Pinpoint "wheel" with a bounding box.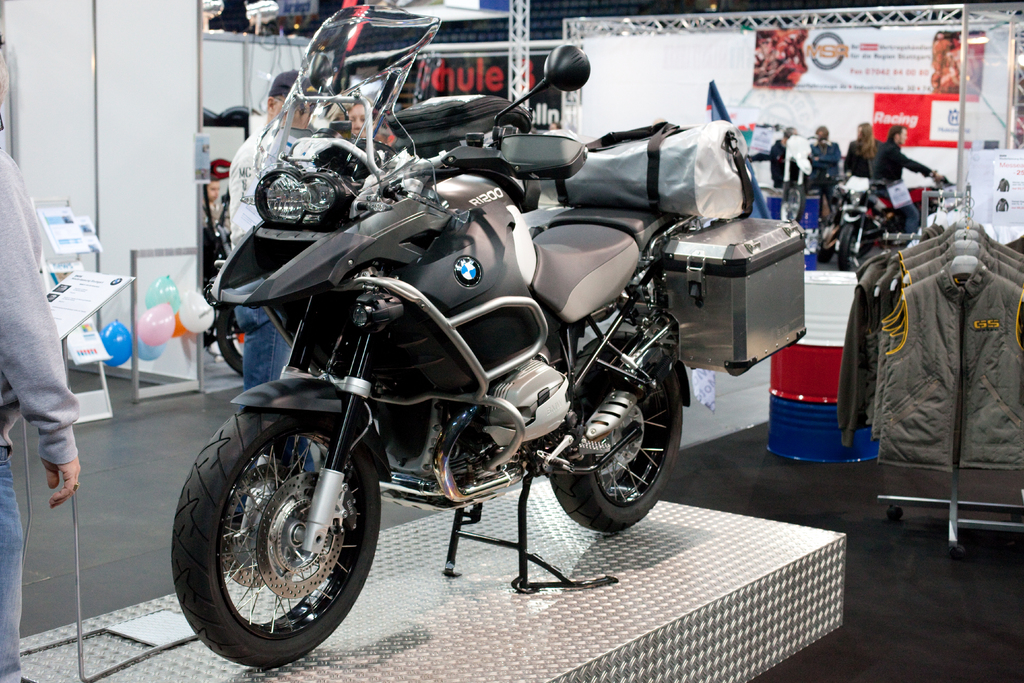
838, 222, 857, 271.
